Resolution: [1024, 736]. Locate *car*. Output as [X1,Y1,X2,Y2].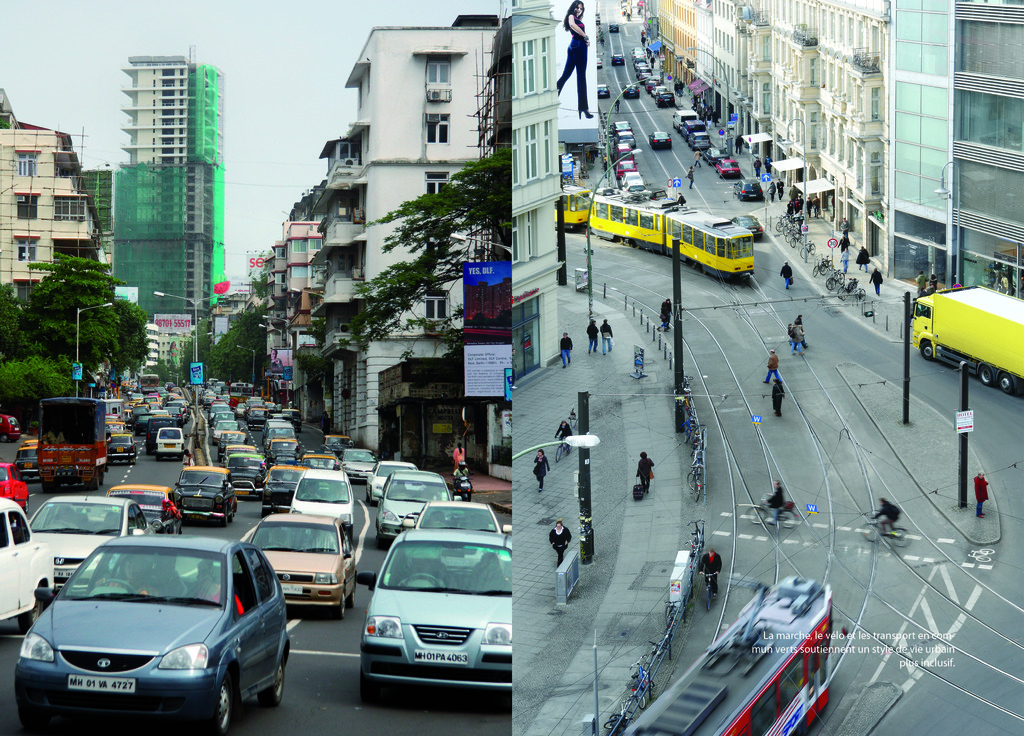
[650,133,670,146].
